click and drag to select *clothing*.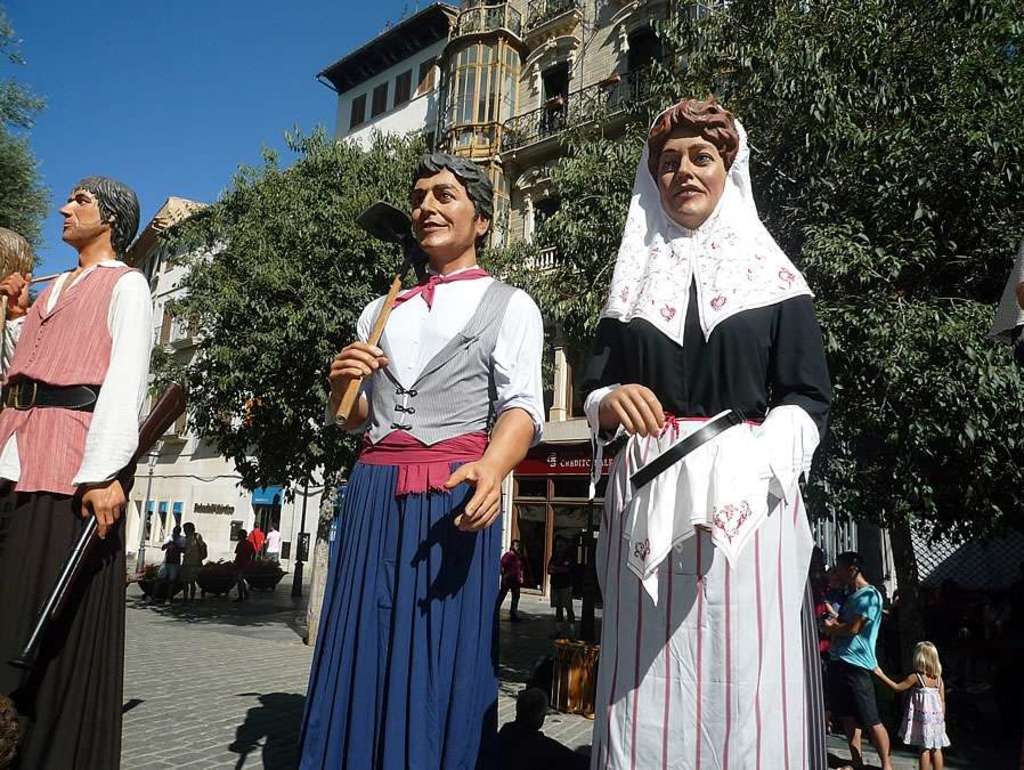
Selection: <bbox>239, 538, 250, 575</bbox>.
